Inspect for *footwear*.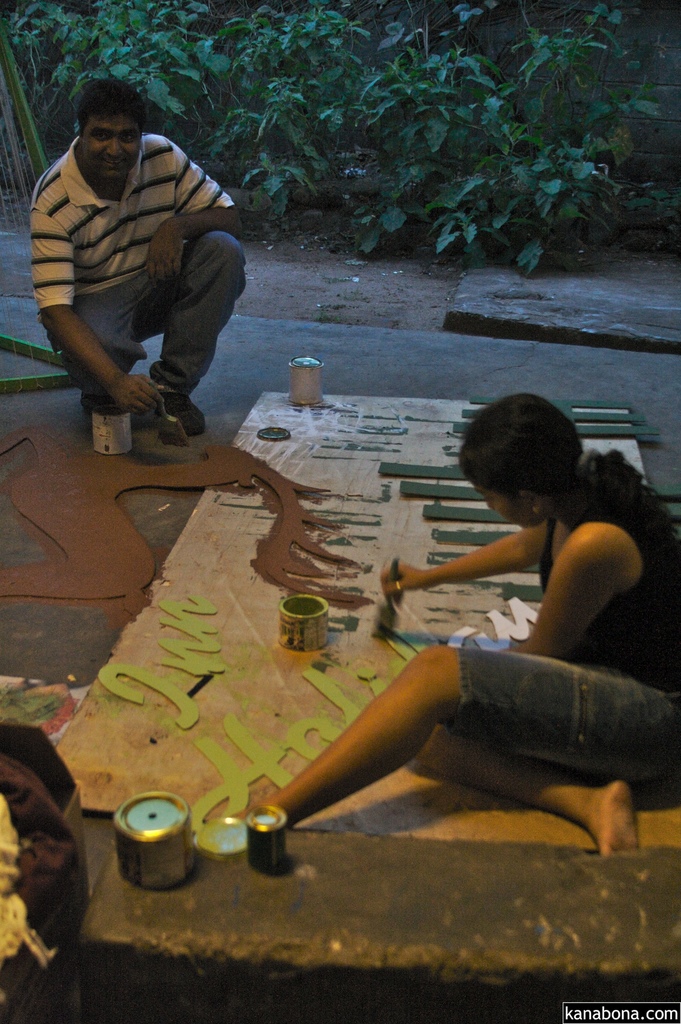
Inspection: {"x1": 153, "y1": 387, "x2": 211, "y2": 432}.
